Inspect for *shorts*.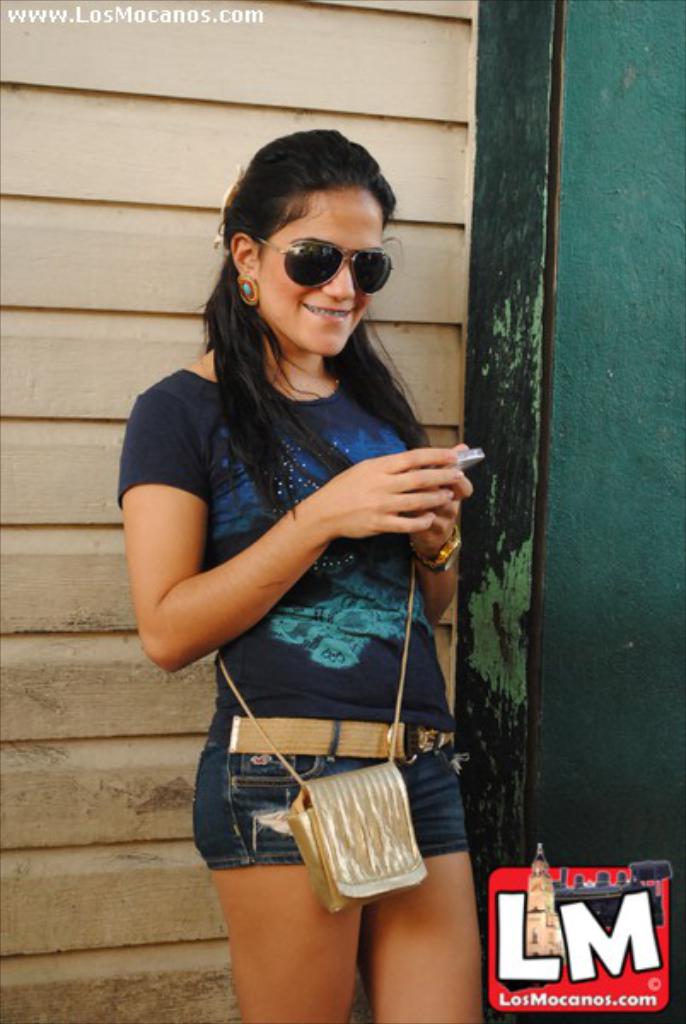
Inspection: (191,713,464,867).
